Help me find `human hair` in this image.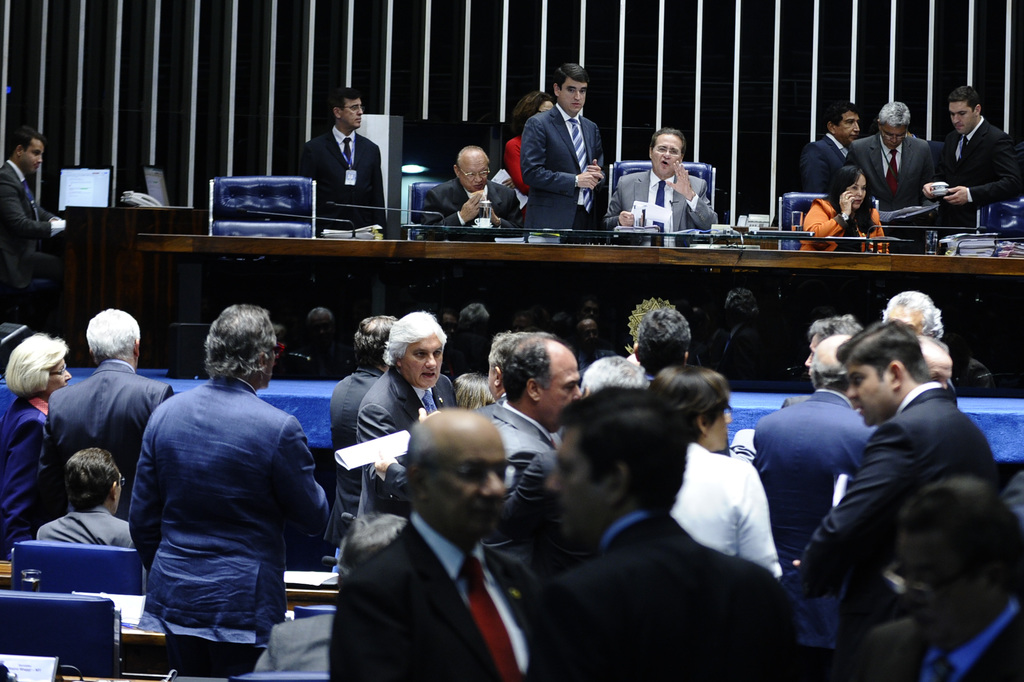
Found it: (651, 127, 686, 152).
